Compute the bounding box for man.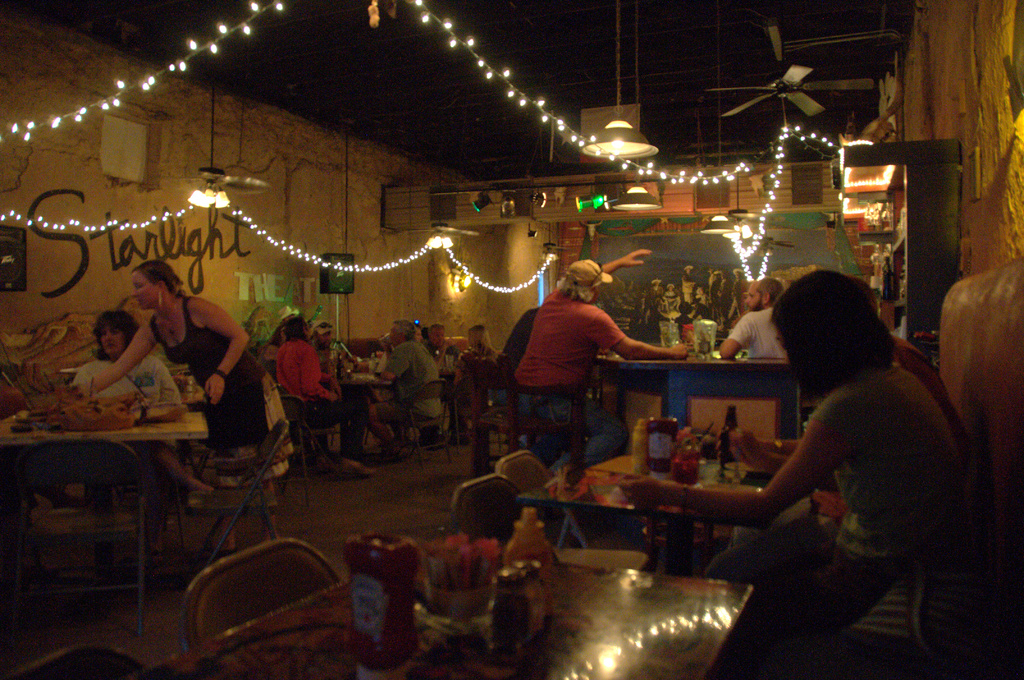
647/275/663/306.
